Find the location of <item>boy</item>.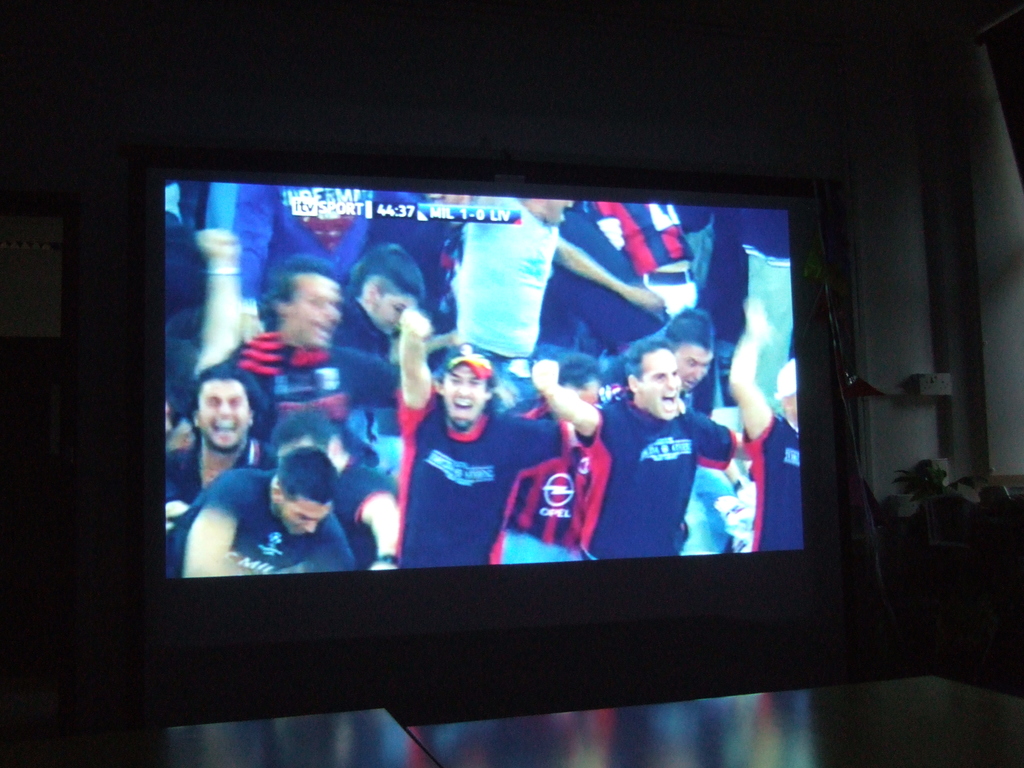
Location: region(397, 305, 684, 564).
